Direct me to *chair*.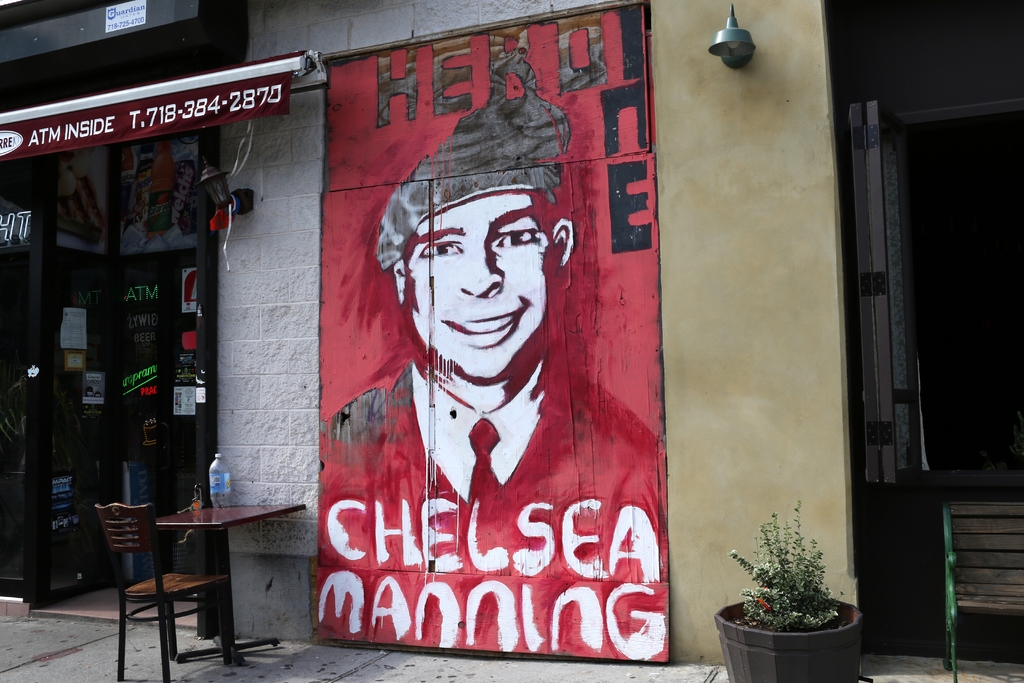
Direction: [106, 490, 249, 671].
